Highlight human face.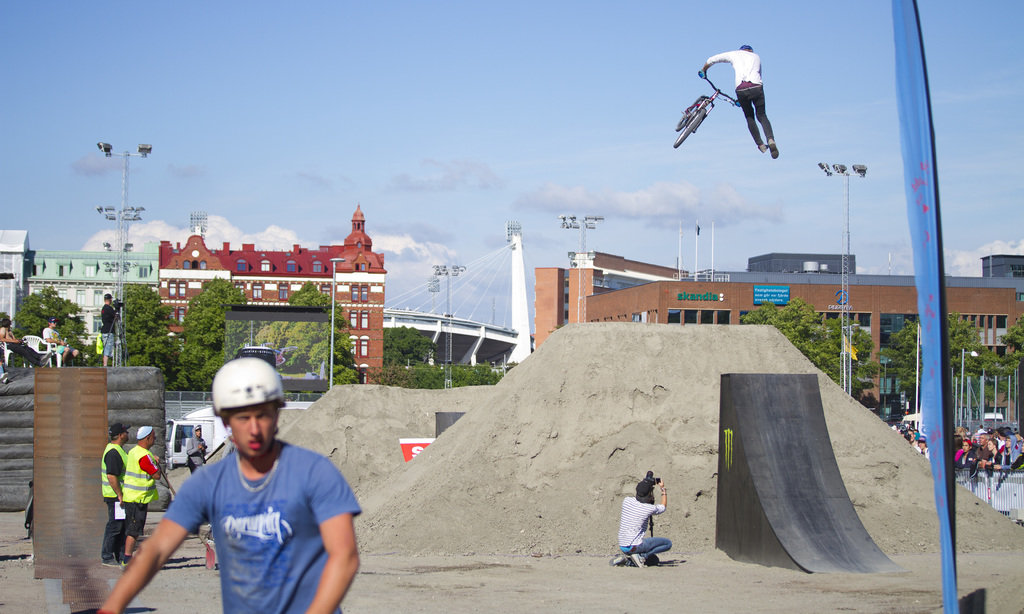
Highlighted region: 230 403 275 452.
